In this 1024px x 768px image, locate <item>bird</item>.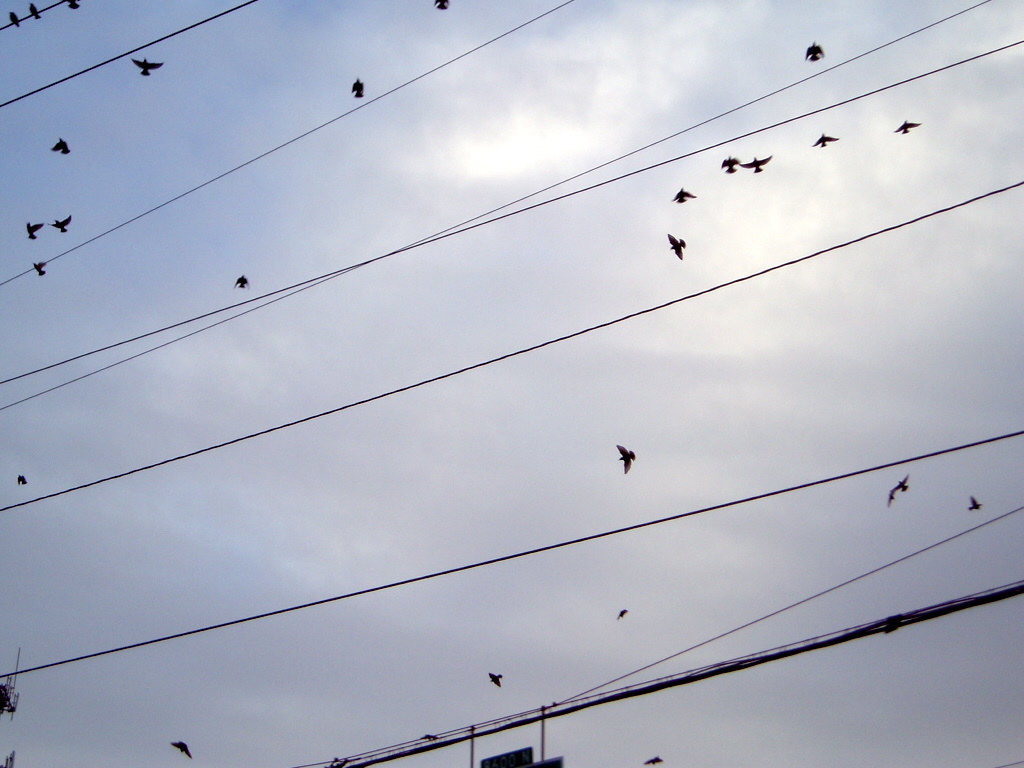
Bounding box: (x1=665, y1=233, x2=685, y2=258).
